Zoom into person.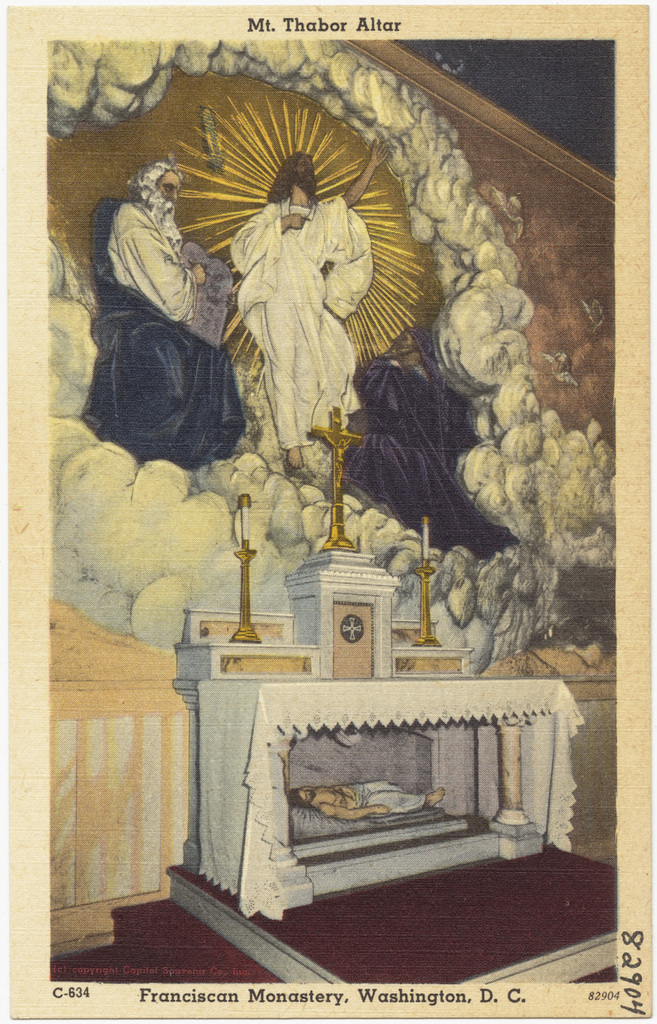
Zoom target: bbox(340, 326, 518, 560).
